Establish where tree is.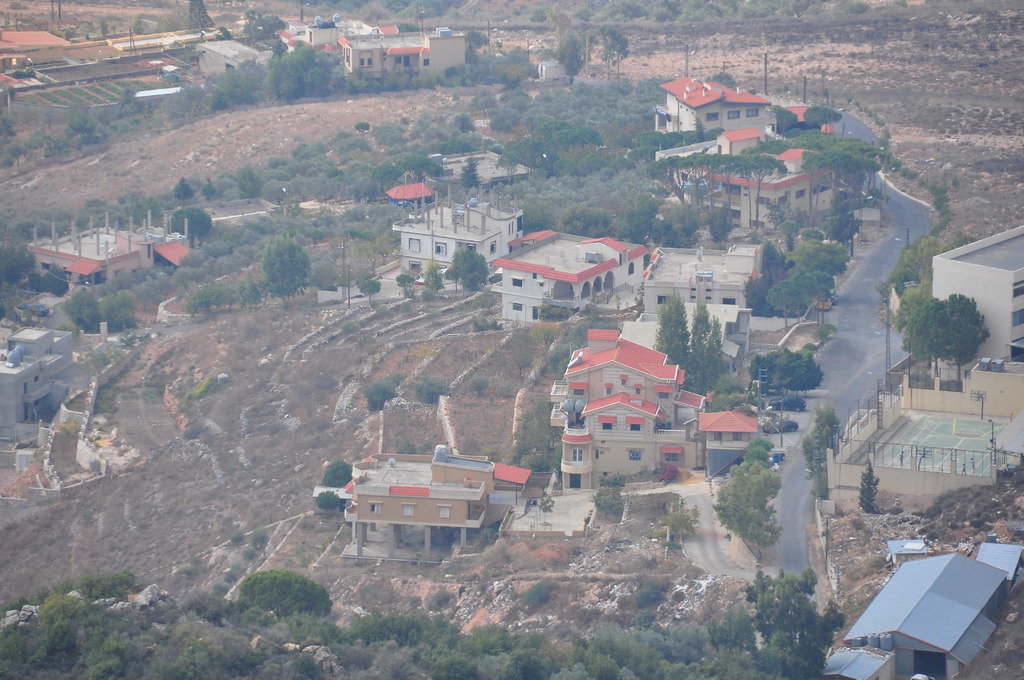
Established at box(806, 108, 845, 124).
